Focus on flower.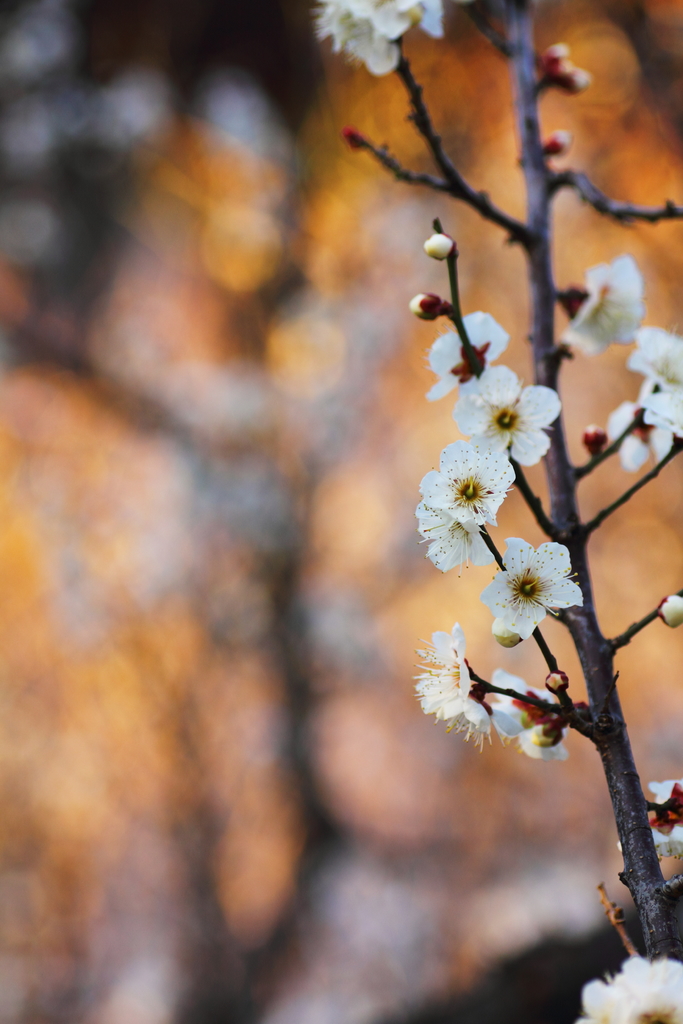
Focused at Rect(411, 636, 478, 717).
